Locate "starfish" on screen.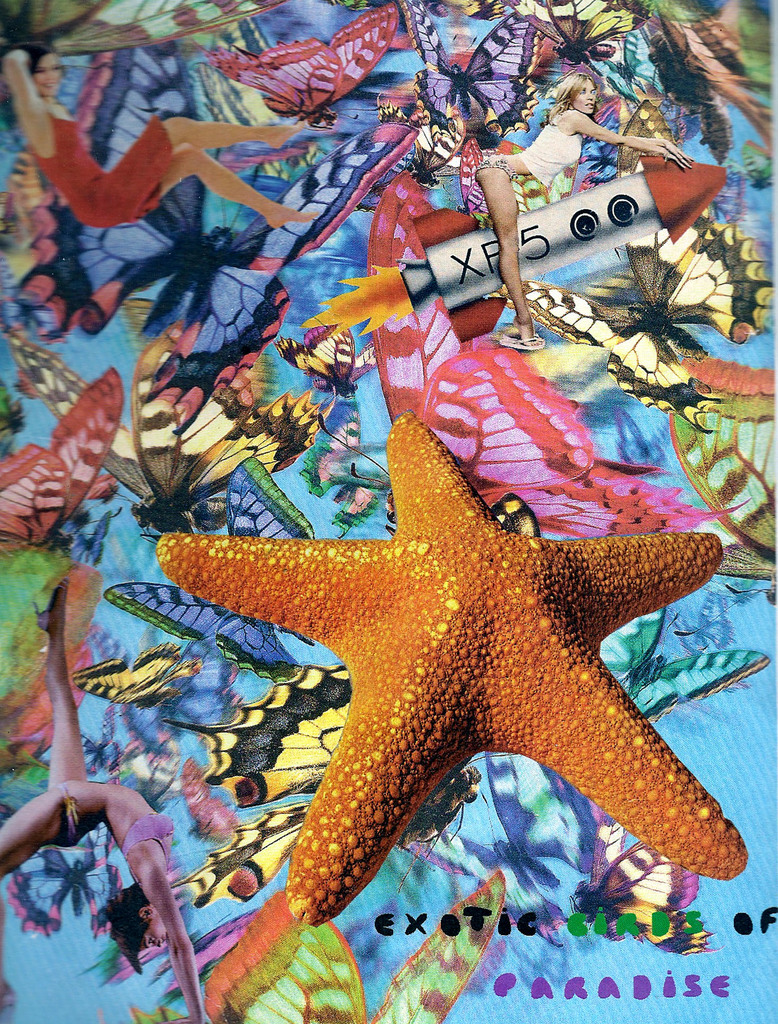
On screen at left=153, top=410, right=747, bottom=920.
